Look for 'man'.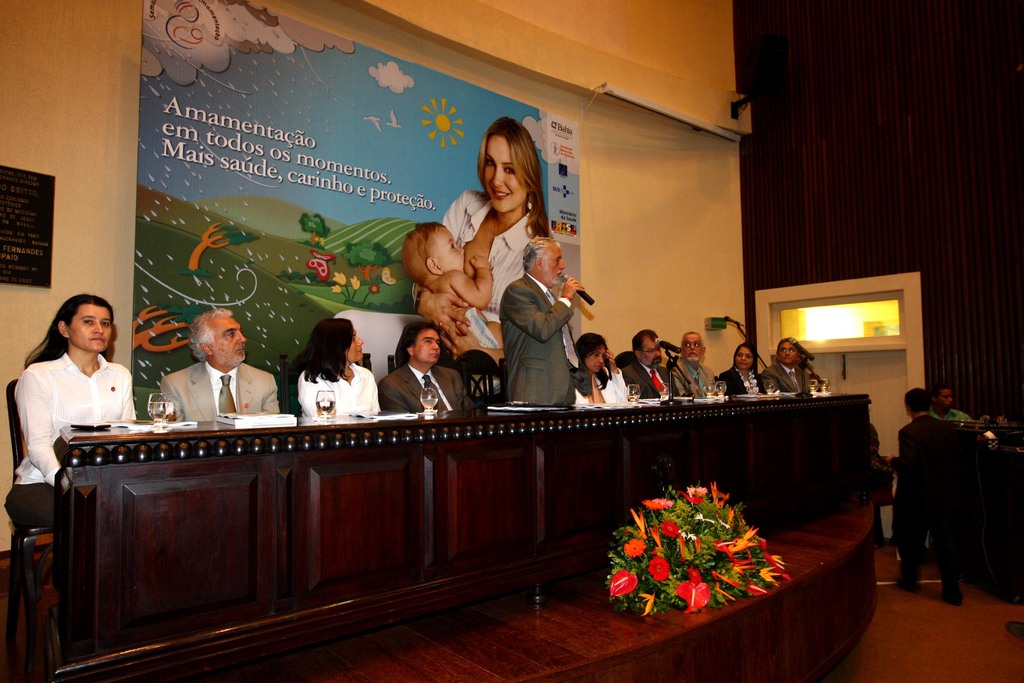
Found: [765,336,822,396].
